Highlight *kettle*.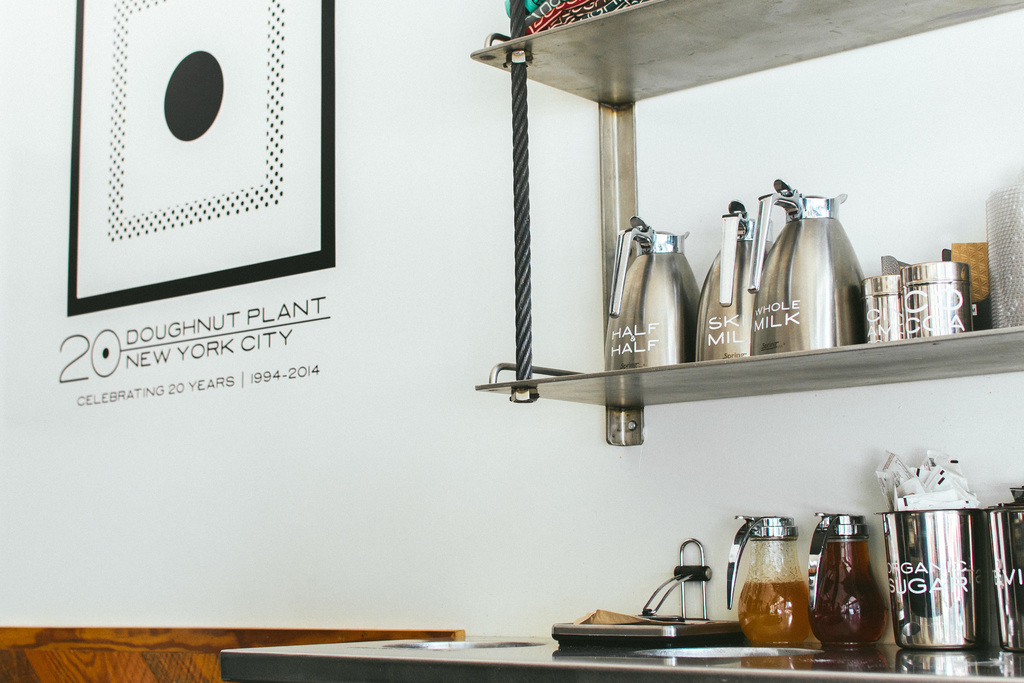
Highlighted region: box=[748, 175, 872, 358].
